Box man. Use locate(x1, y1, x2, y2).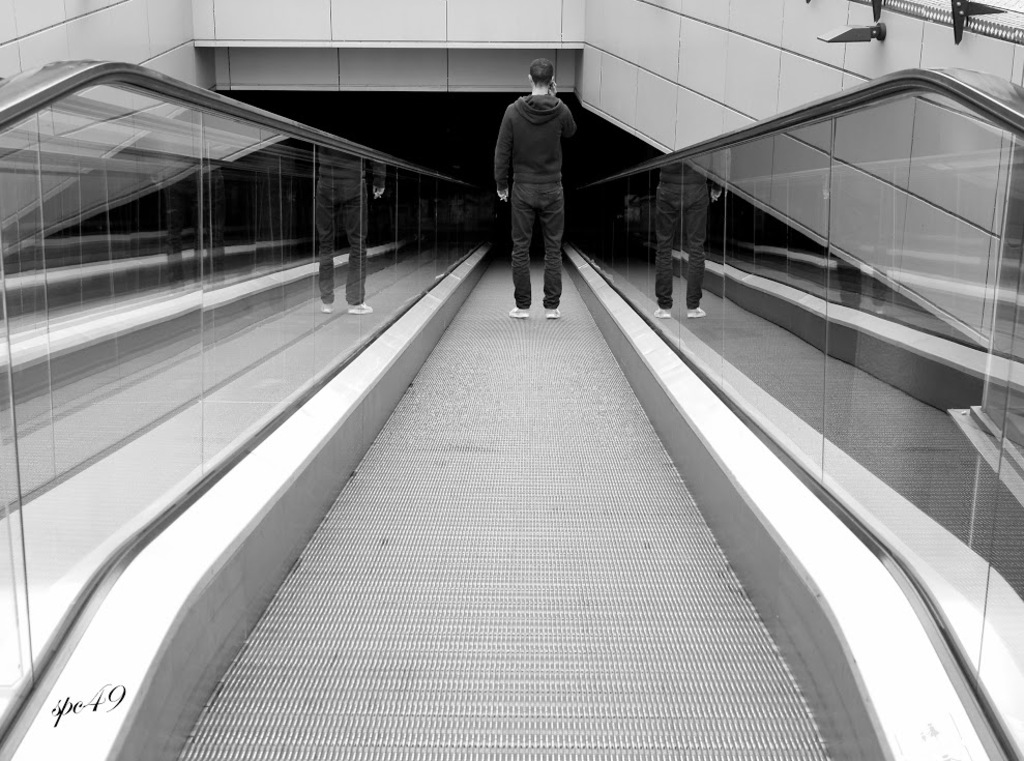
locate(495, 66, 579, 318).
